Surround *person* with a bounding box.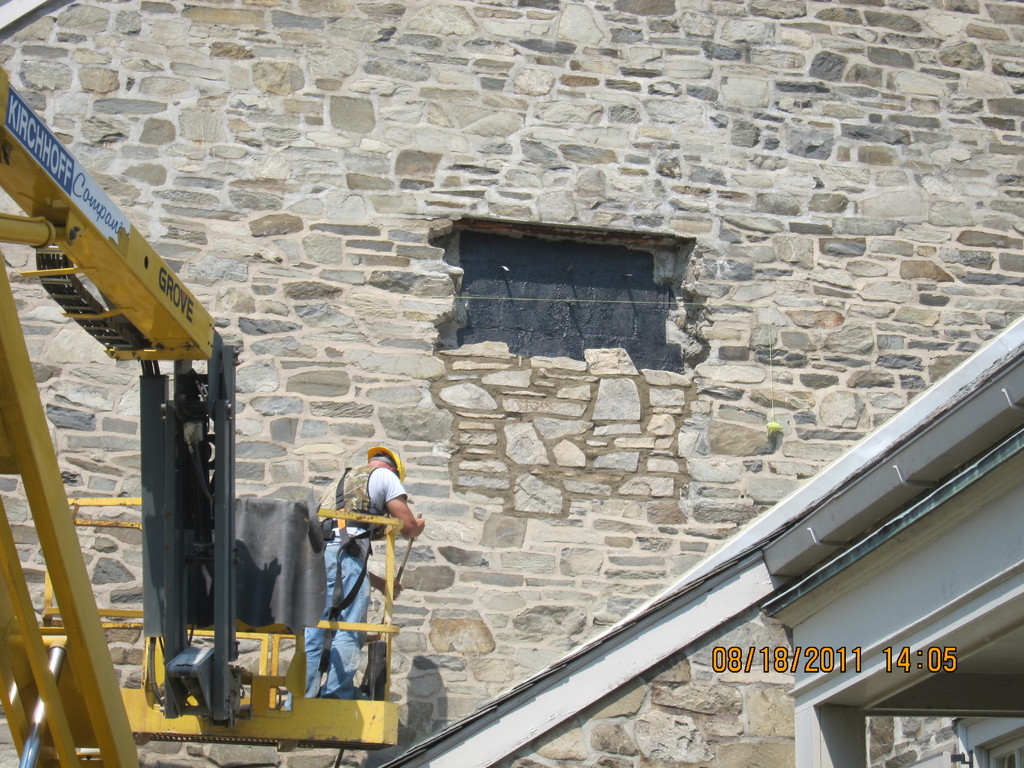
box(314, 424, 403, 674).
